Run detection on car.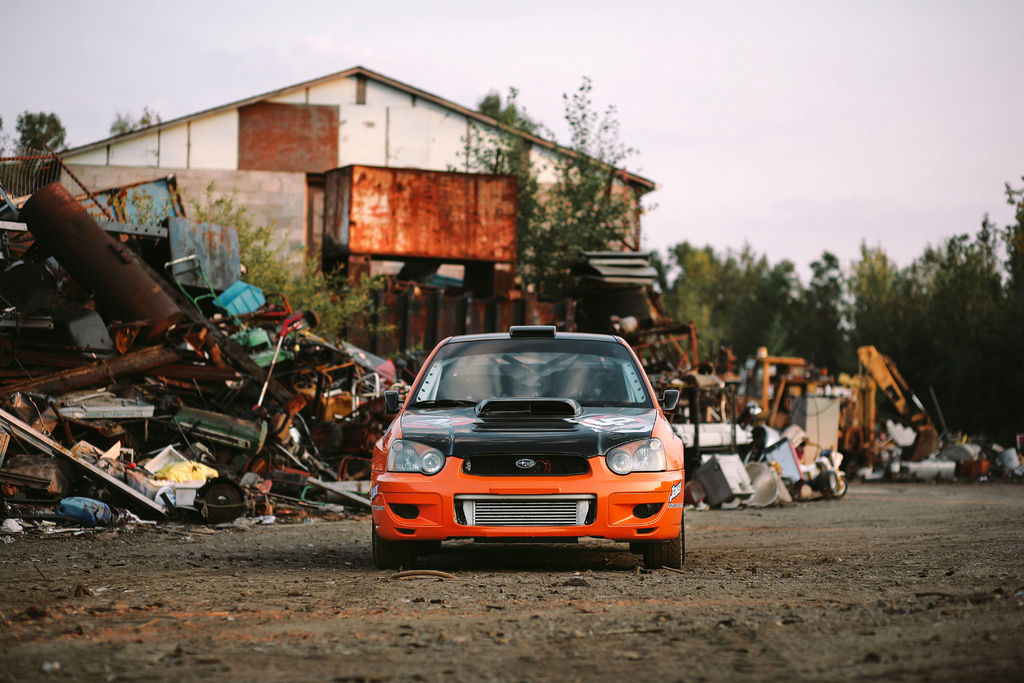
Result: box(371, 325, 684, 566).
